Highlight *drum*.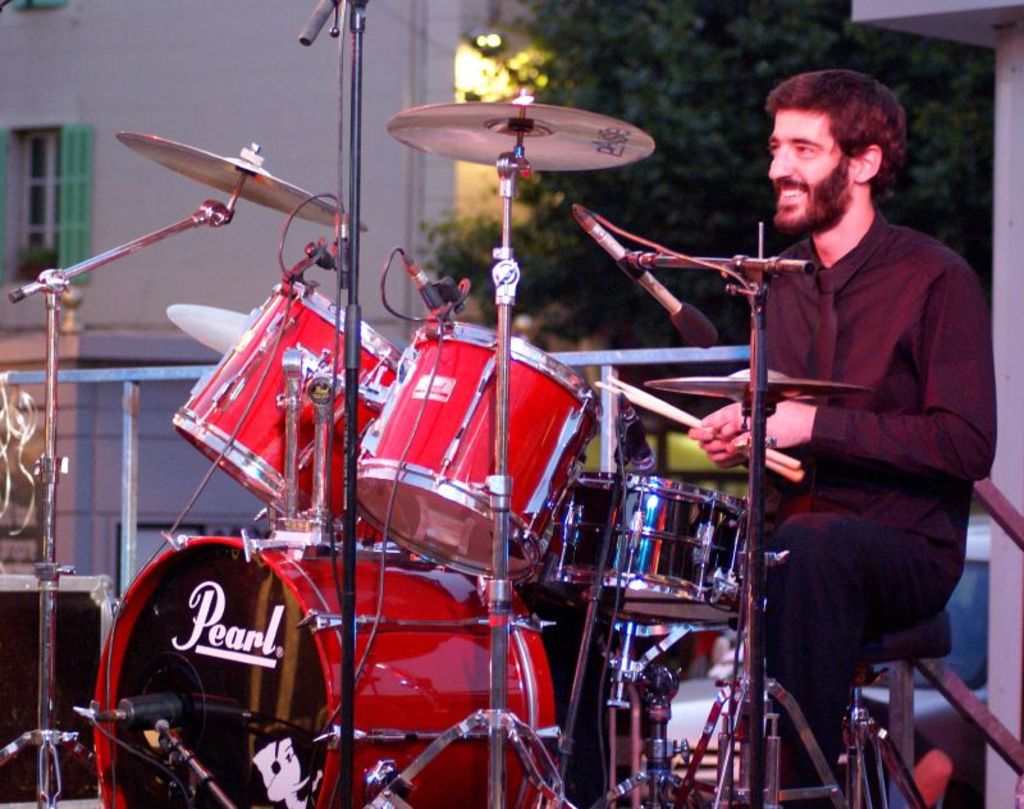
Highlighted region: select_region(568, 467, 808, 627).
